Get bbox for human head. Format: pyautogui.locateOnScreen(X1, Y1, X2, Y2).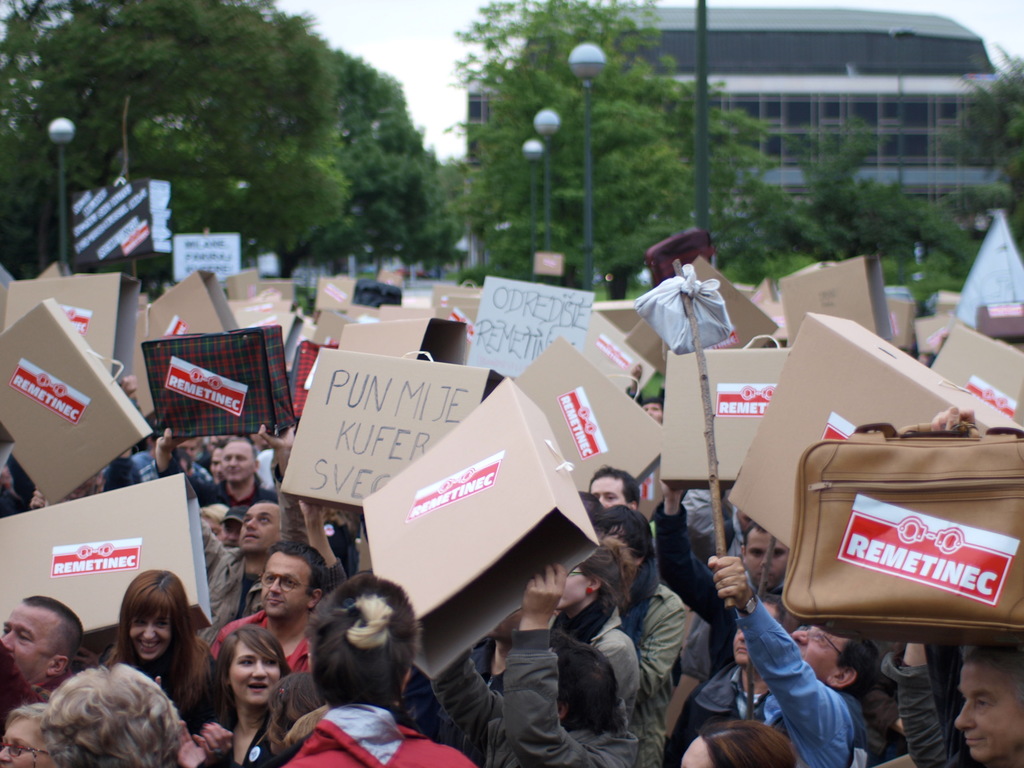
pyautogui.locateOnScreen(788, 622, 882, 699).
